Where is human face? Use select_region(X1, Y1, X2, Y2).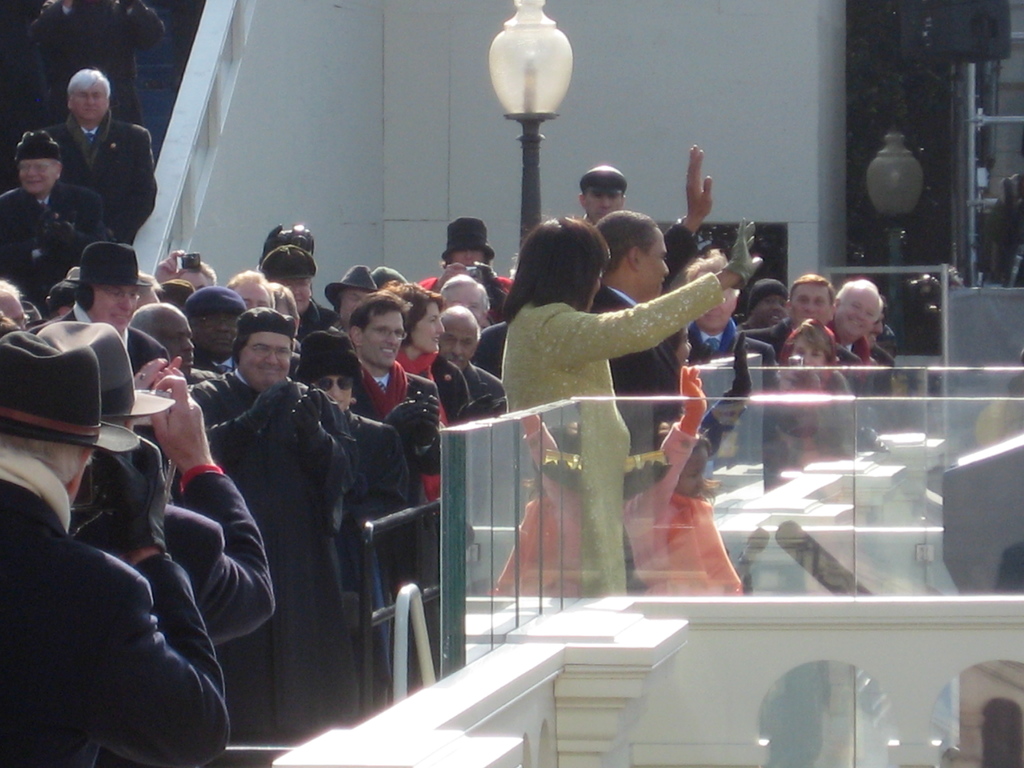
select_region(231, 278, 266, 310).
